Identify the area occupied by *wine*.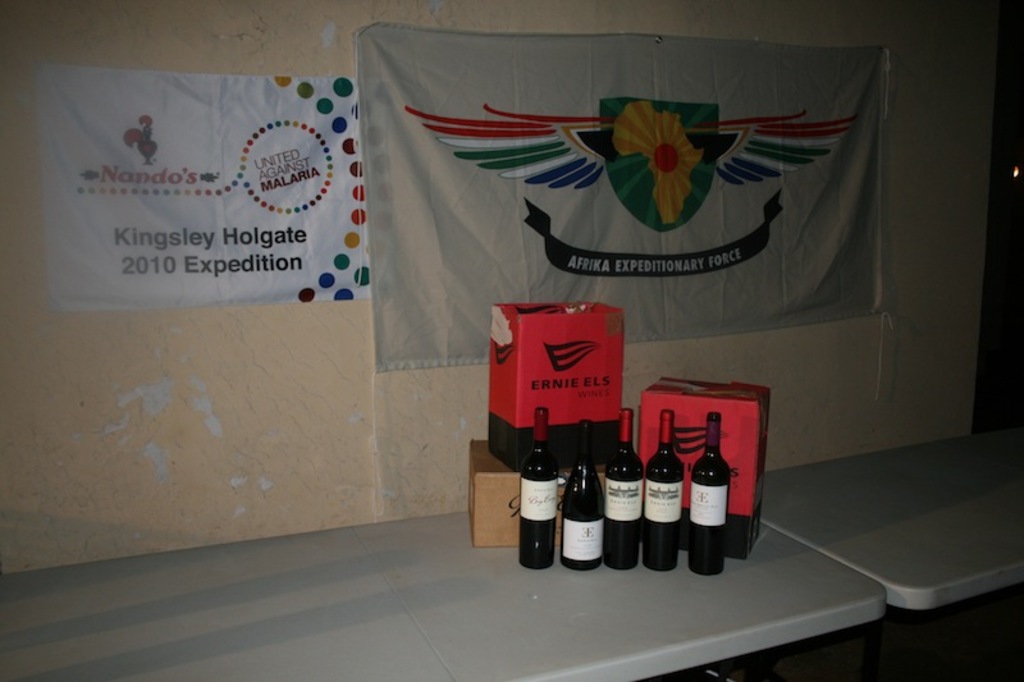
Area: left=600, top=411, right=640, bottom=567.
